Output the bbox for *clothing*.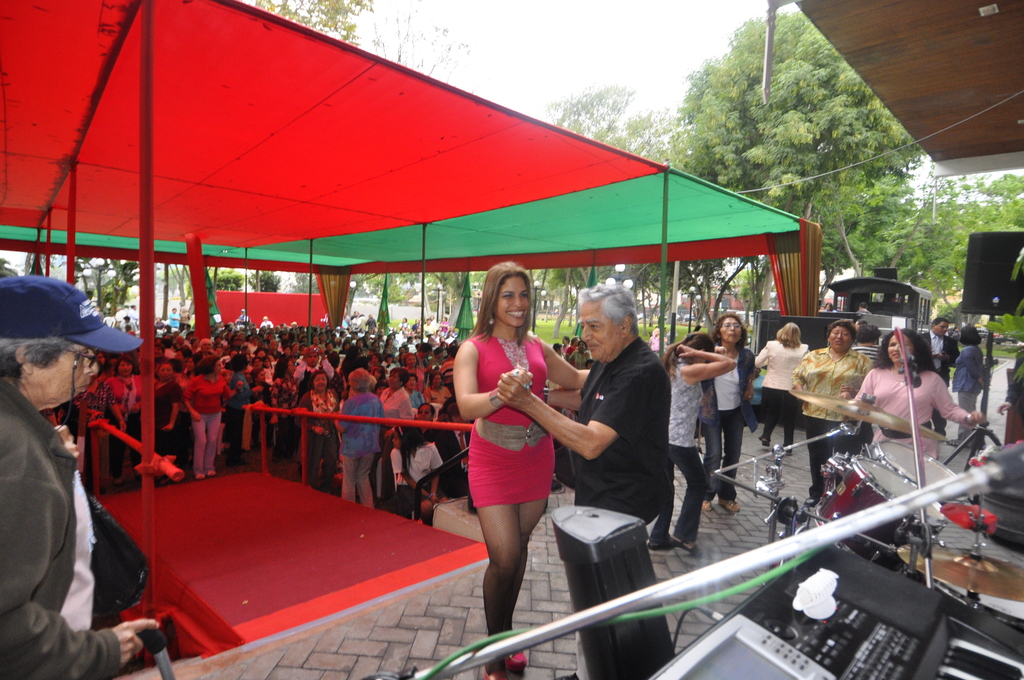
648:361:709:544.
